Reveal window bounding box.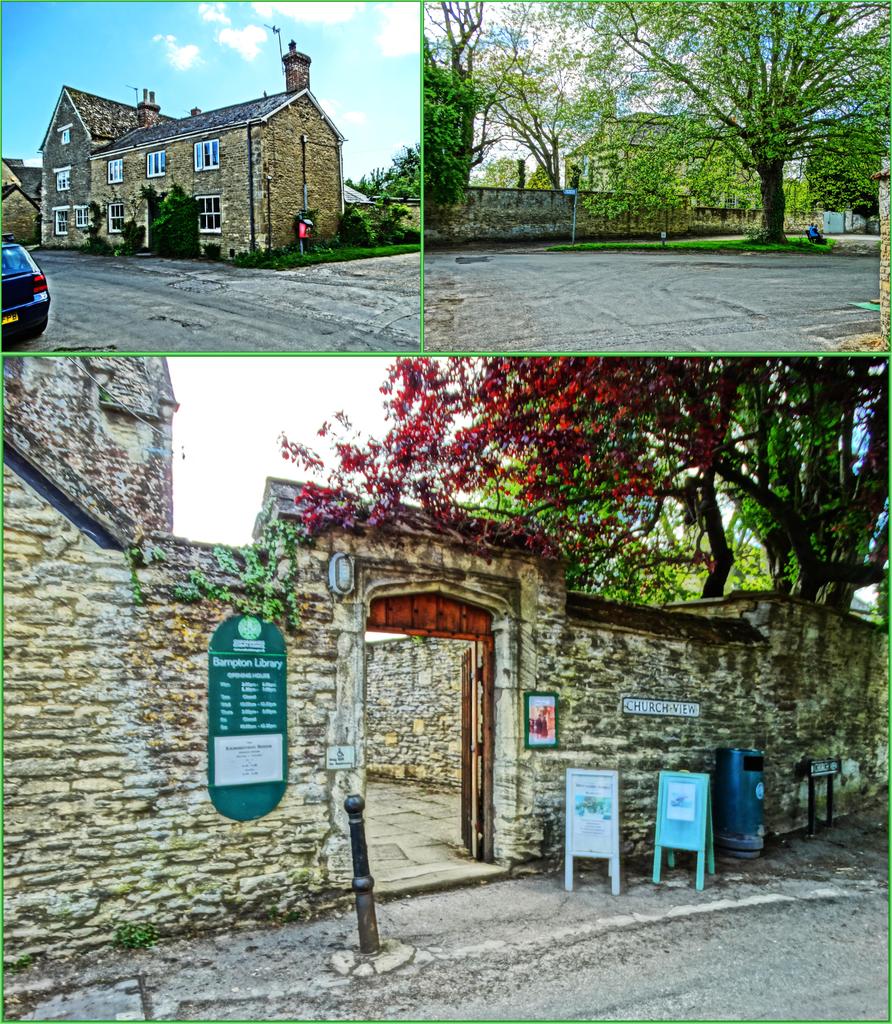
Revealed: (106,199,135,230).
